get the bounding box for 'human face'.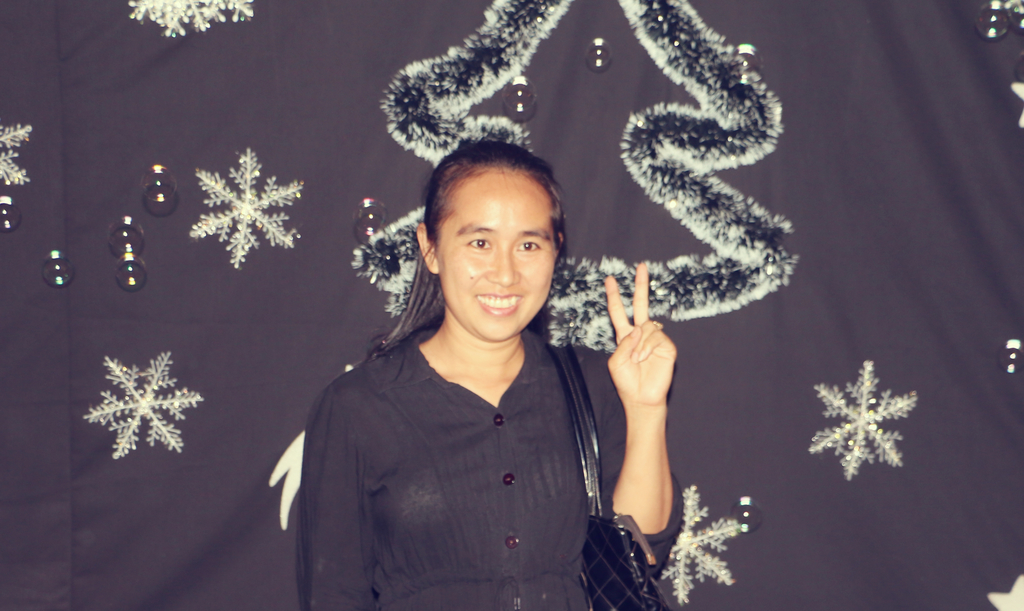
(436, 176, 556, 342).
